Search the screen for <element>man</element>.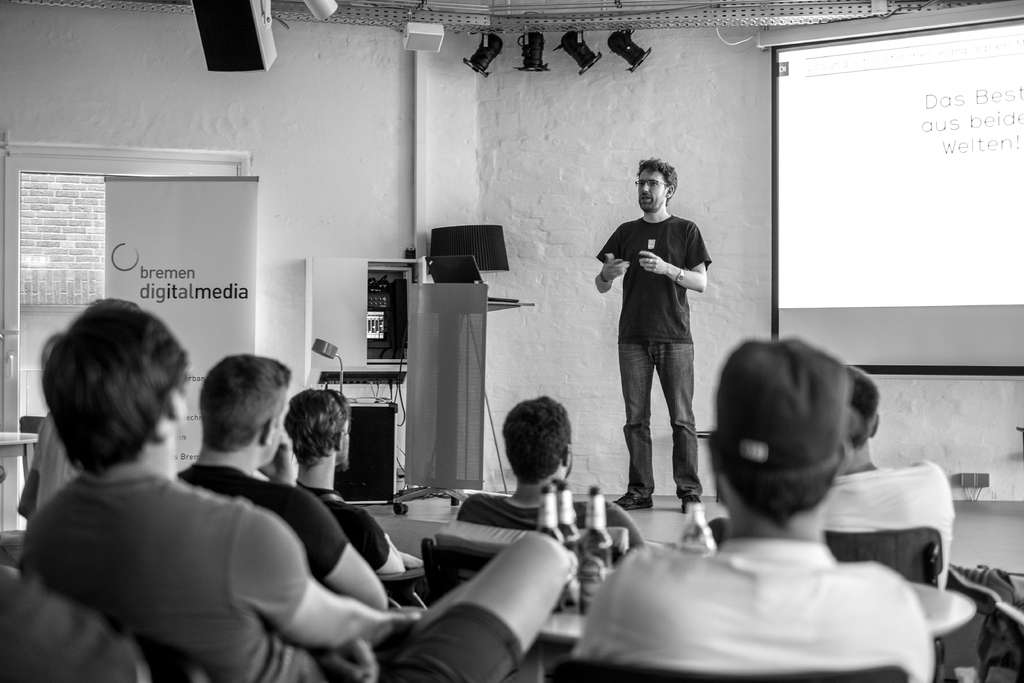
Found at [left=569, top=335, right=932, bottom=682].
